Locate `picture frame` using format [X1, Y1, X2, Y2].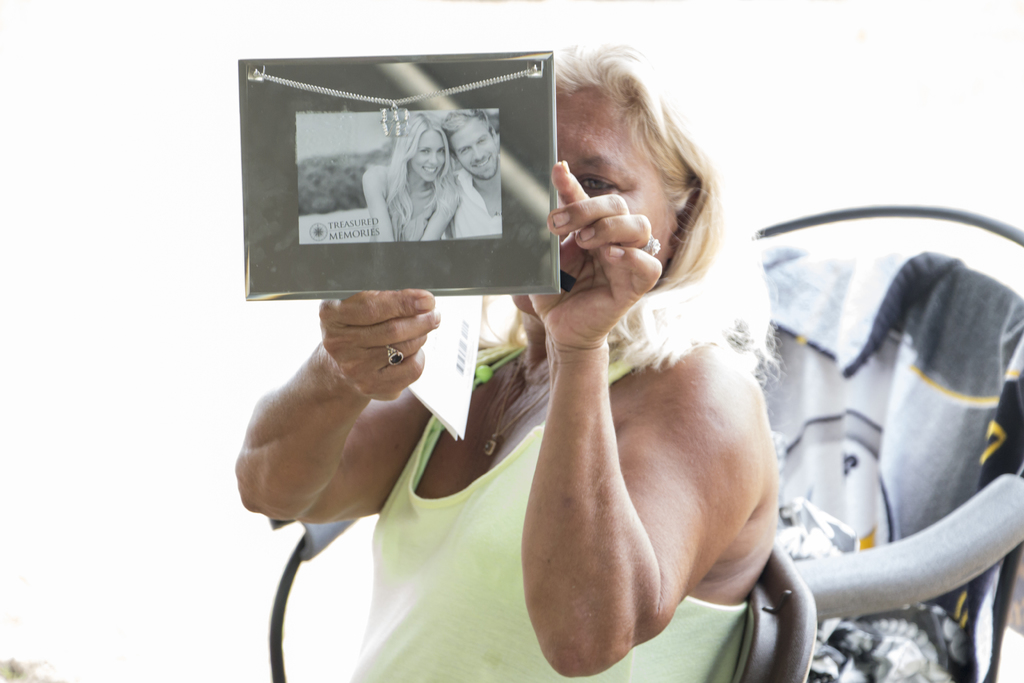
[243, 51, 593, 315].
